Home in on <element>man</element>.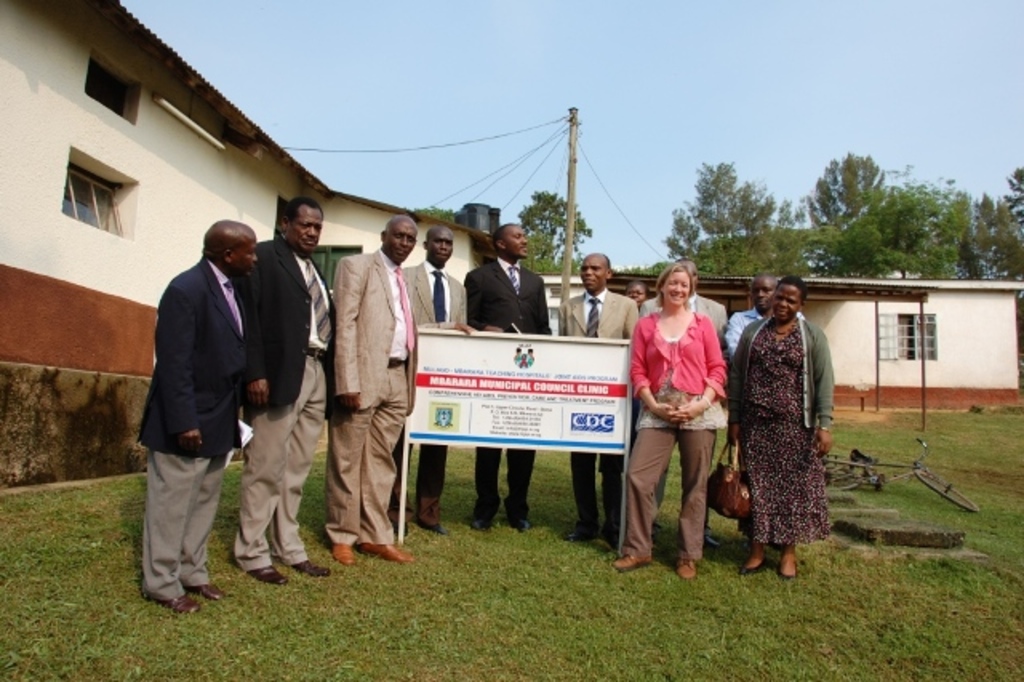
Homed in at l=317, t=210, r=474, b=564.
